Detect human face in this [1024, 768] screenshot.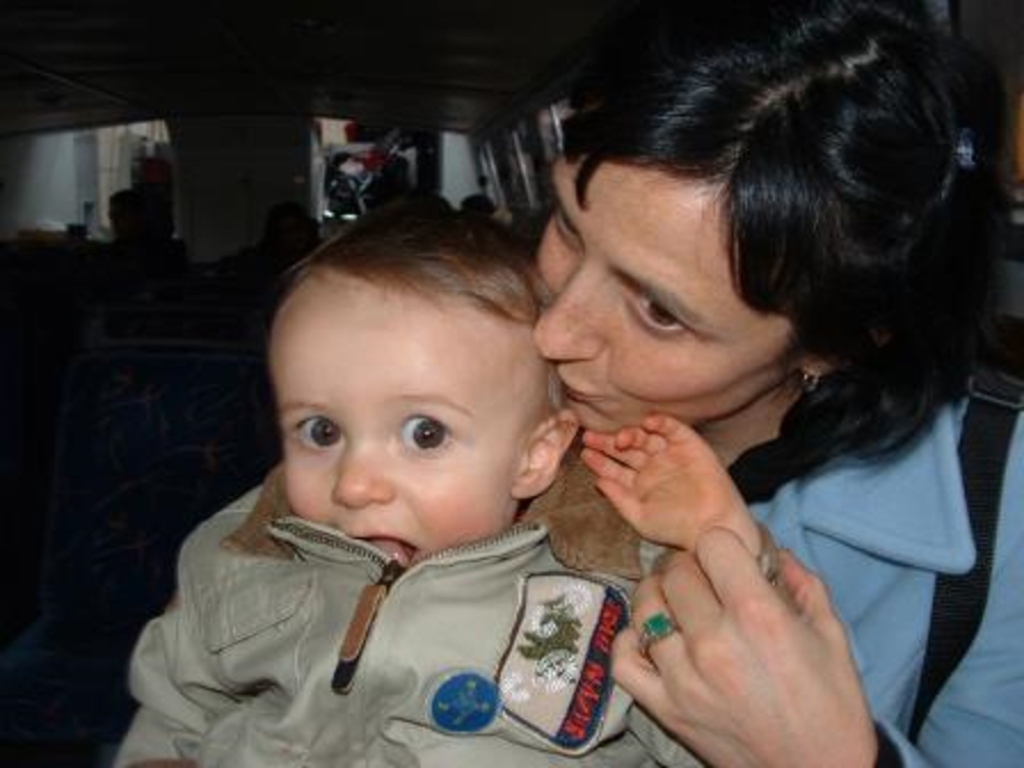
Detection: 267,281,505,558.
